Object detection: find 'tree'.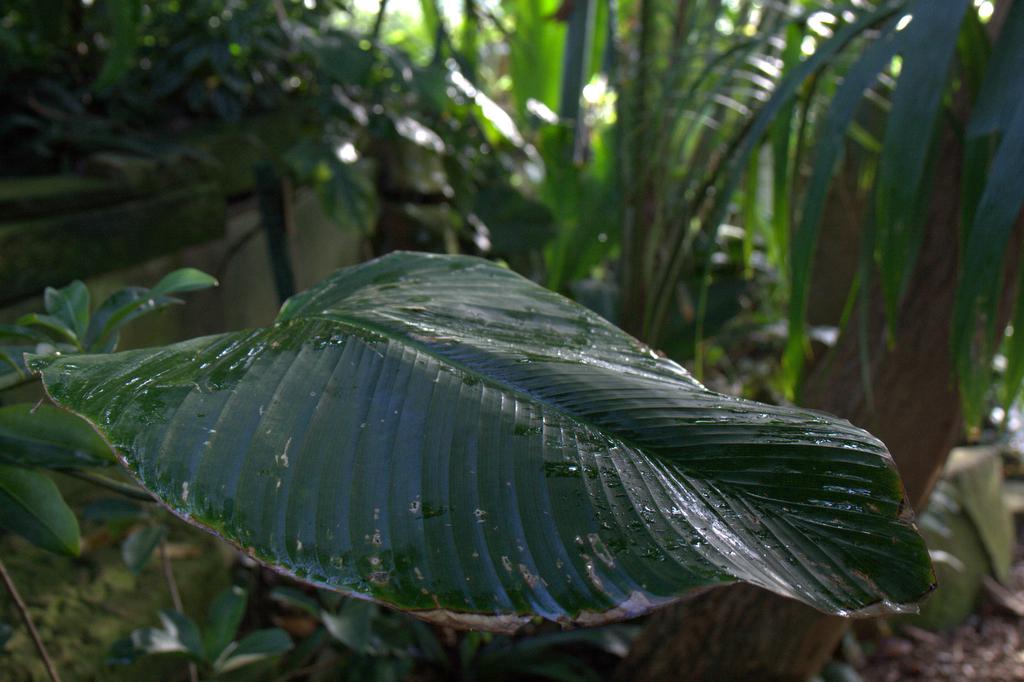
[610,0,1023,681].
